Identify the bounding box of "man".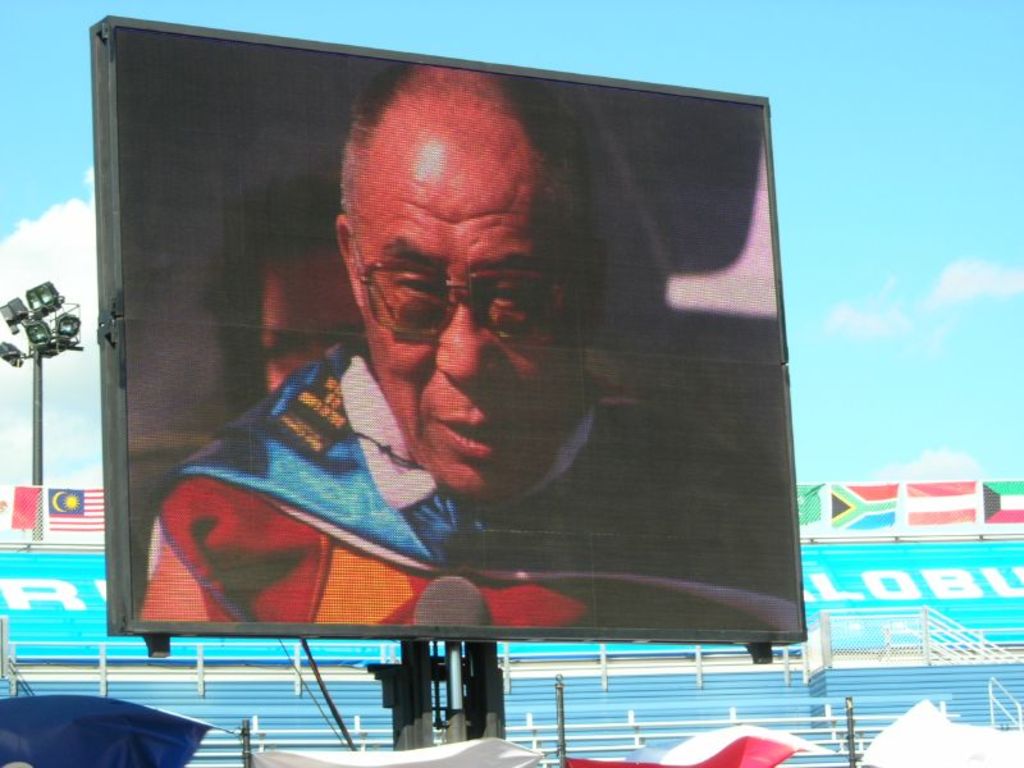
{"x1": 100, "y1": 105, "x2": 773, "y2": 673}.
